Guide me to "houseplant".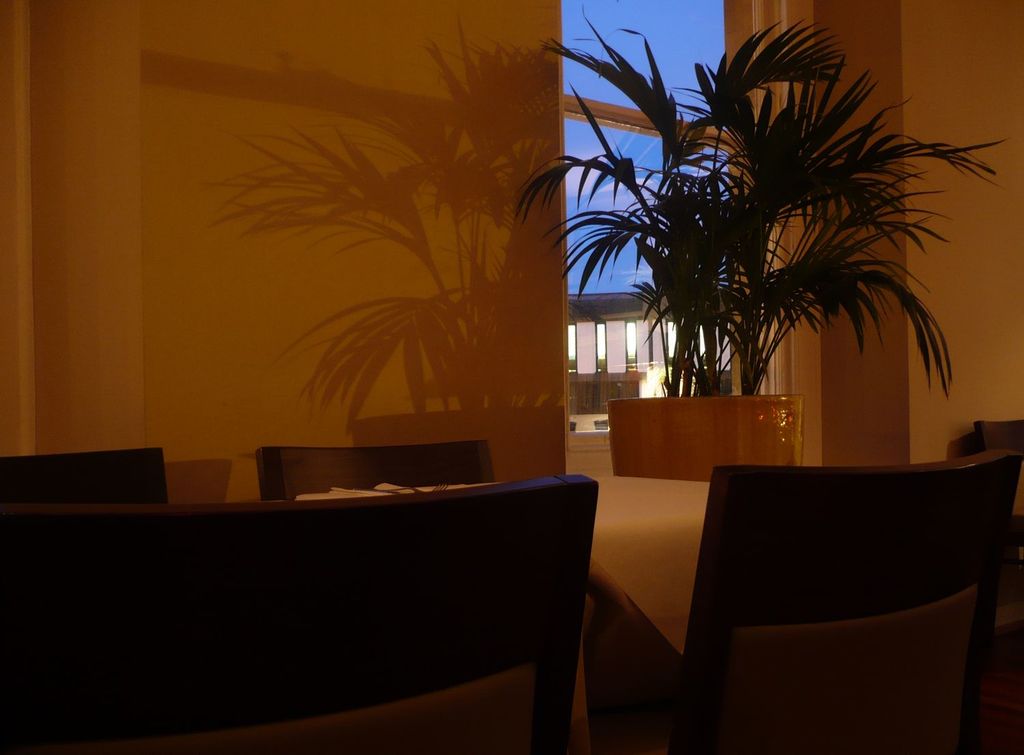
Guidance: 509:0:1012:481.
